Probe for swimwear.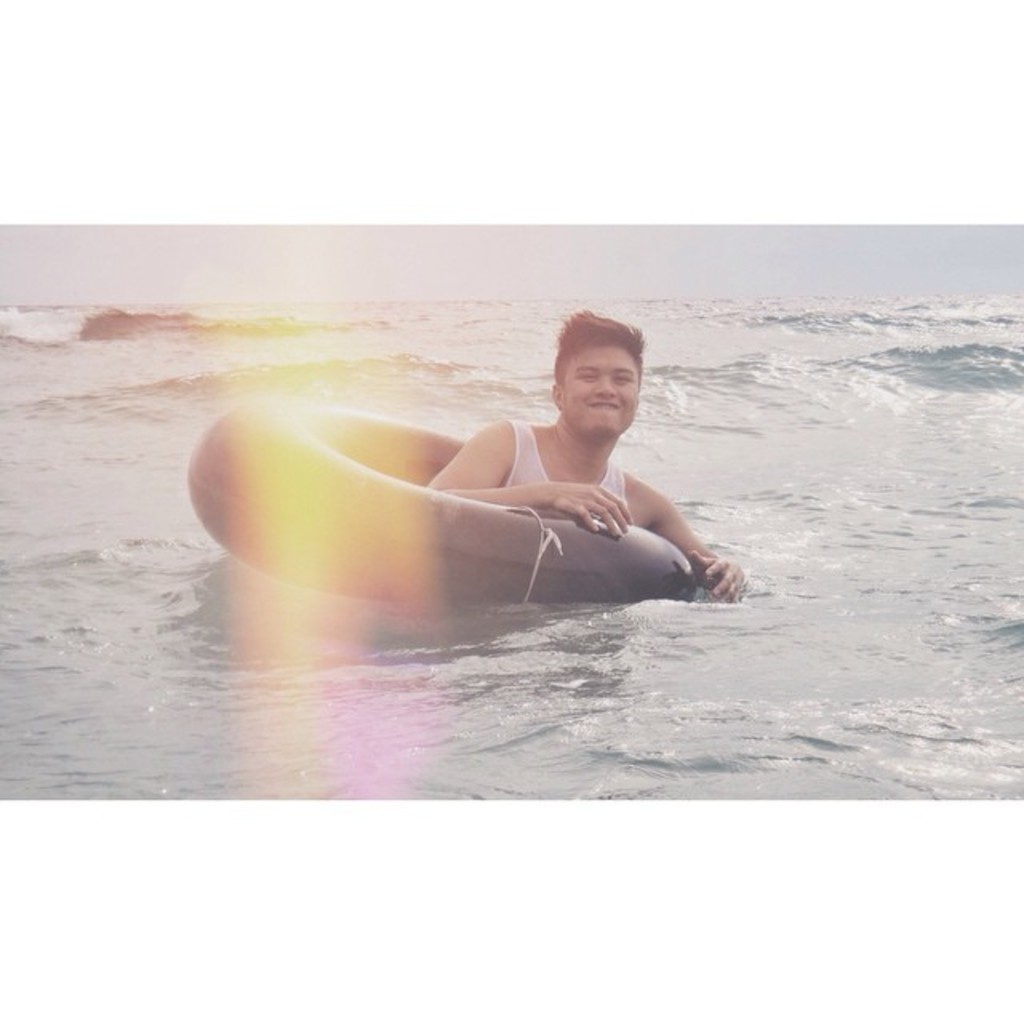
Probe result: {"left": 502, "top": 421, "right": 622, "bottom": 504}.
